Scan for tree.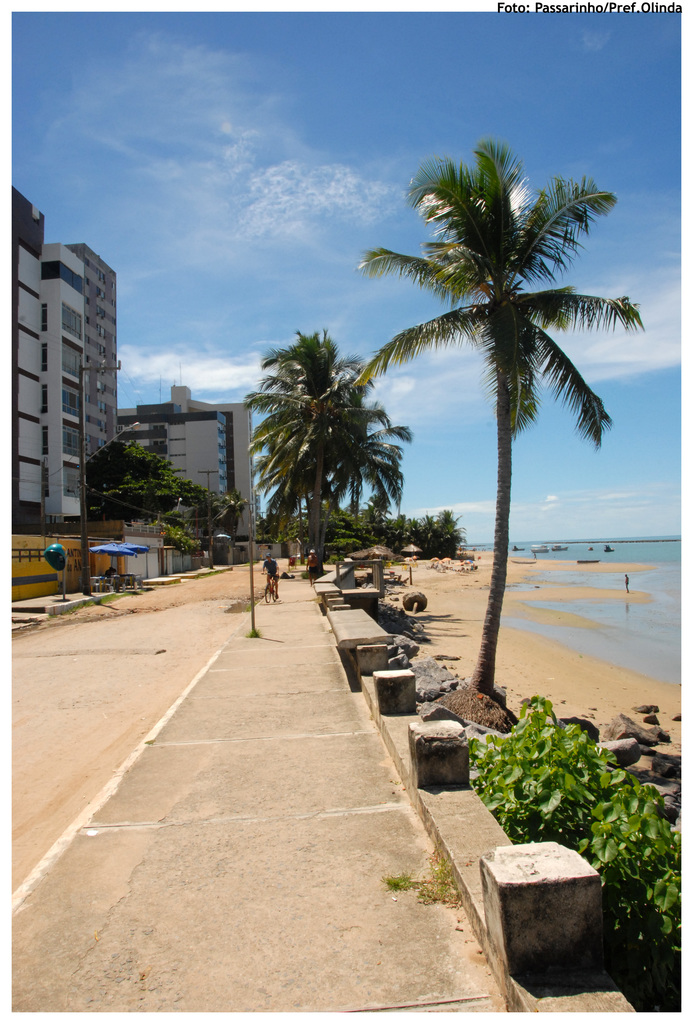
Scan result: crop(351, 138, 649, 733).
